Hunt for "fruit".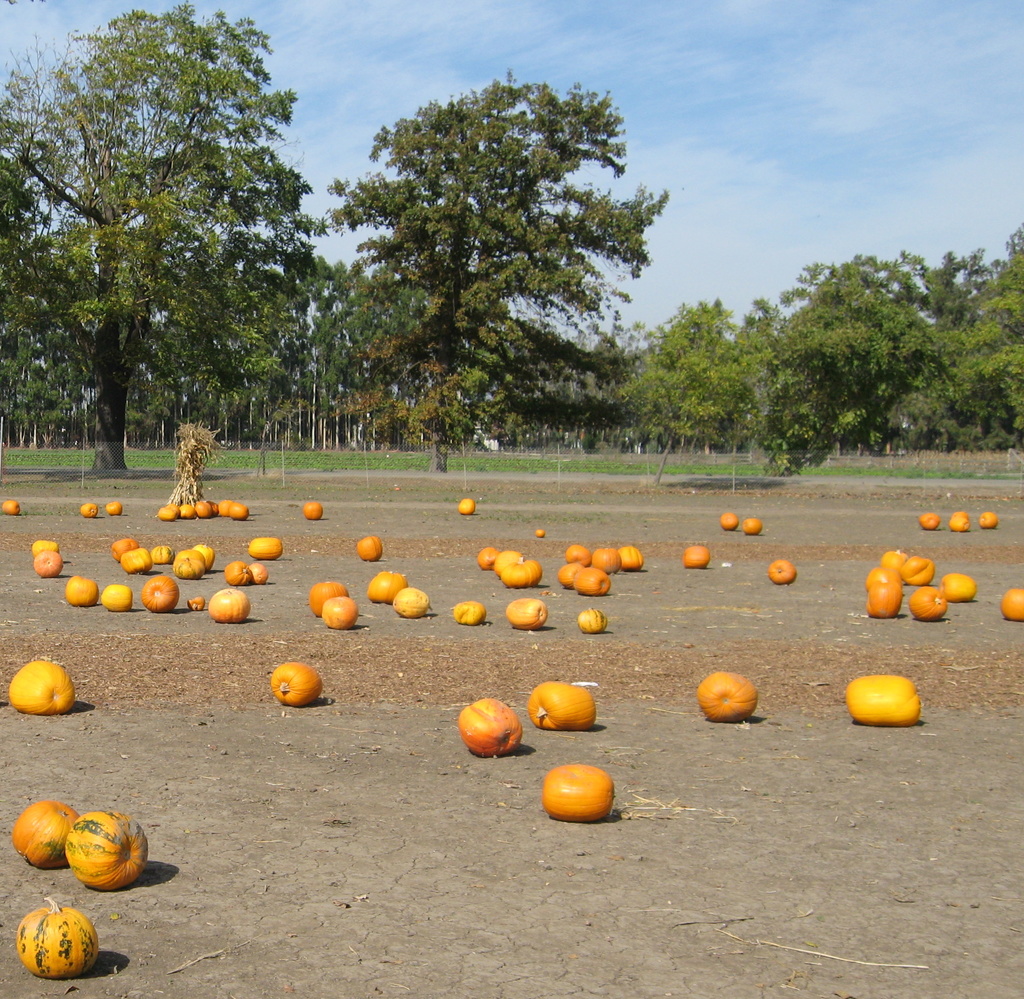
Hunted down at select_region(323, 602, 356, 632).
